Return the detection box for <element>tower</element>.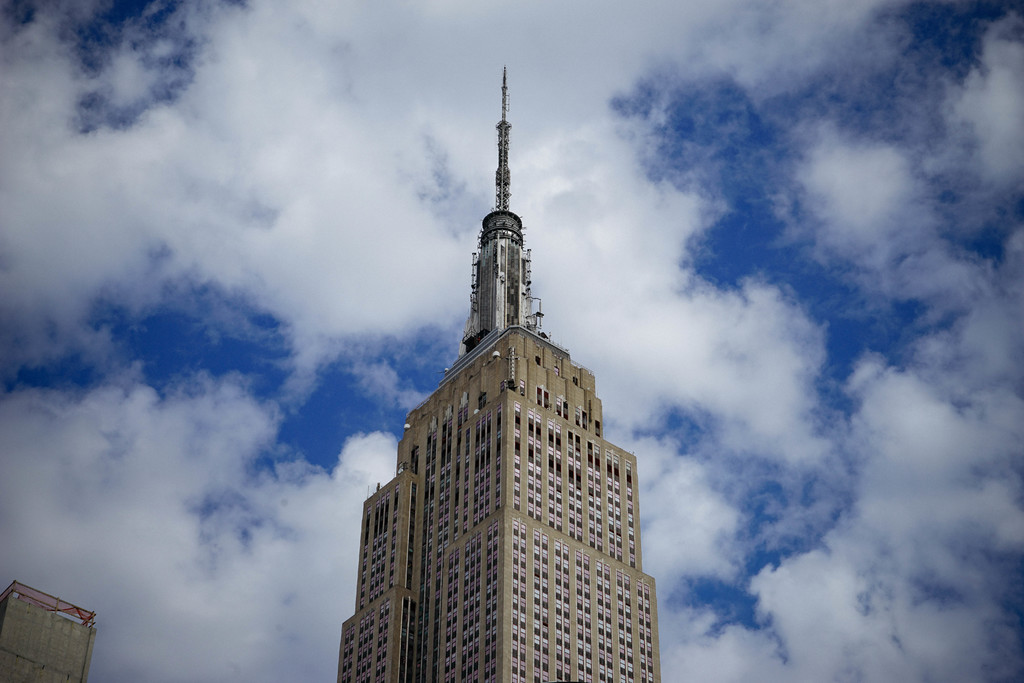
<region>337, 51, 669, 682</region>.
